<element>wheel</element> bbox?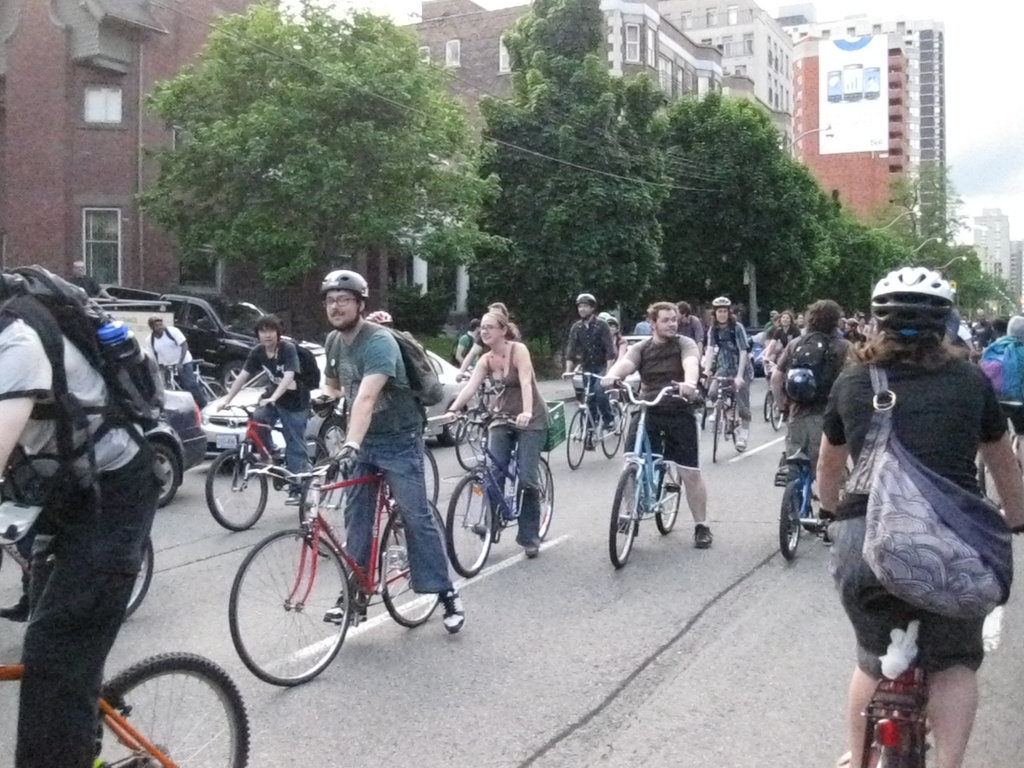
[left=602, top=404, right=623, bottom=457]
